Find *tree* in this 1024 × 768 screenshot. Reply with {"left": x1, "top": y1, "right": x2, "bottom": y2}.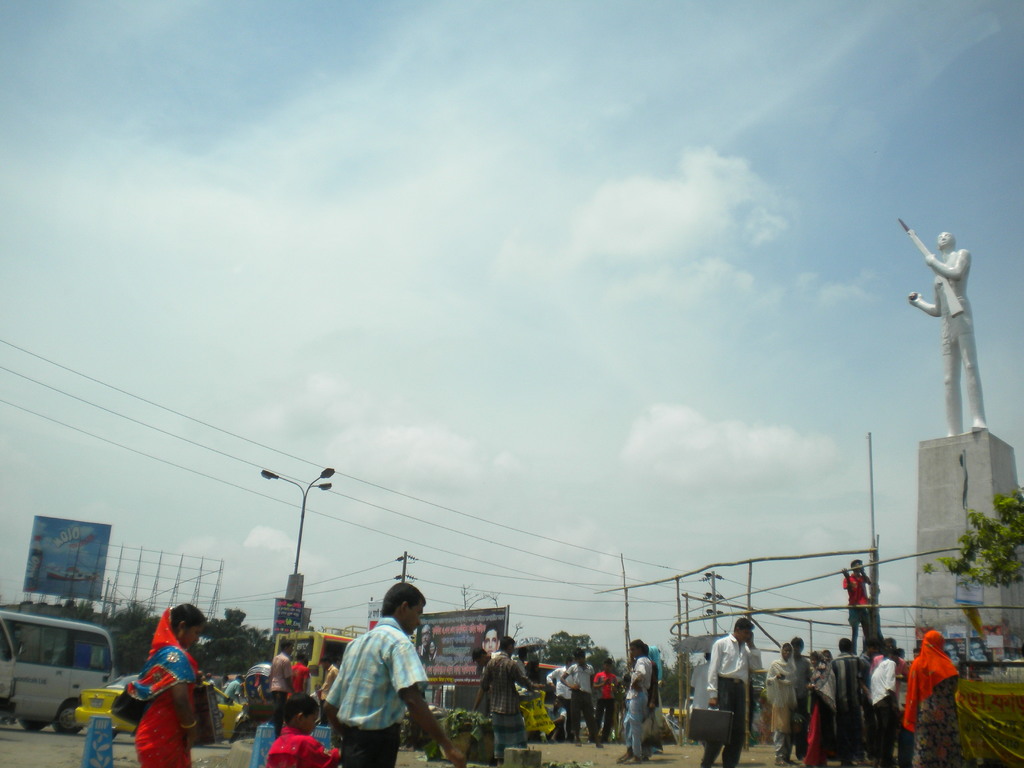
{"left": 924, "top": 489, "right": 1023, "bottom": 589}.
